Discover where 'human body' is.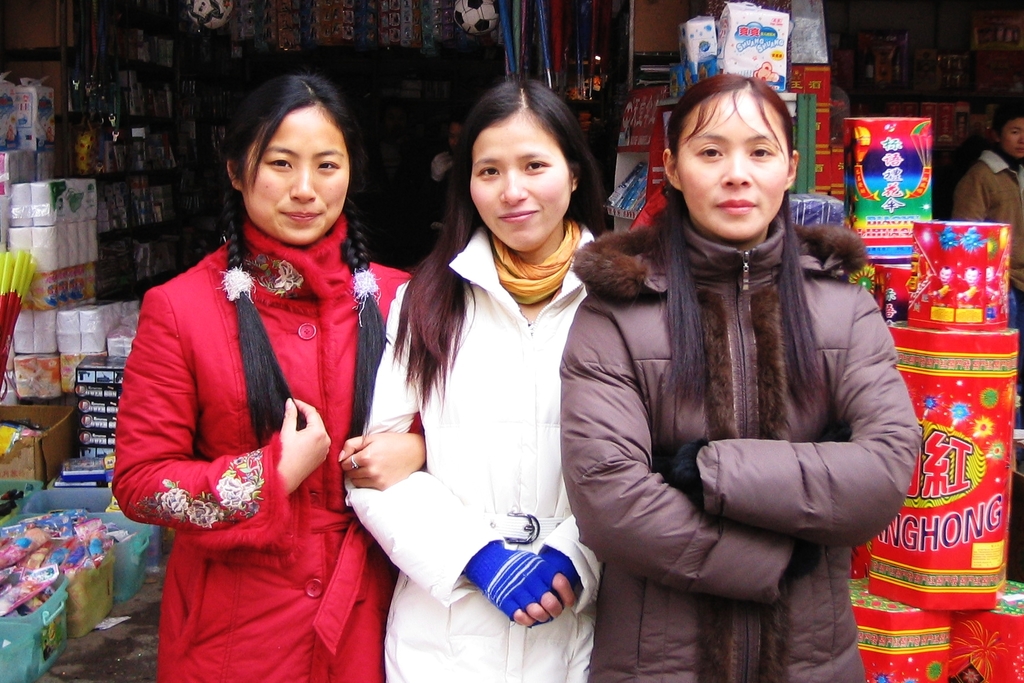
Discovered at 957,147,1023,392.
